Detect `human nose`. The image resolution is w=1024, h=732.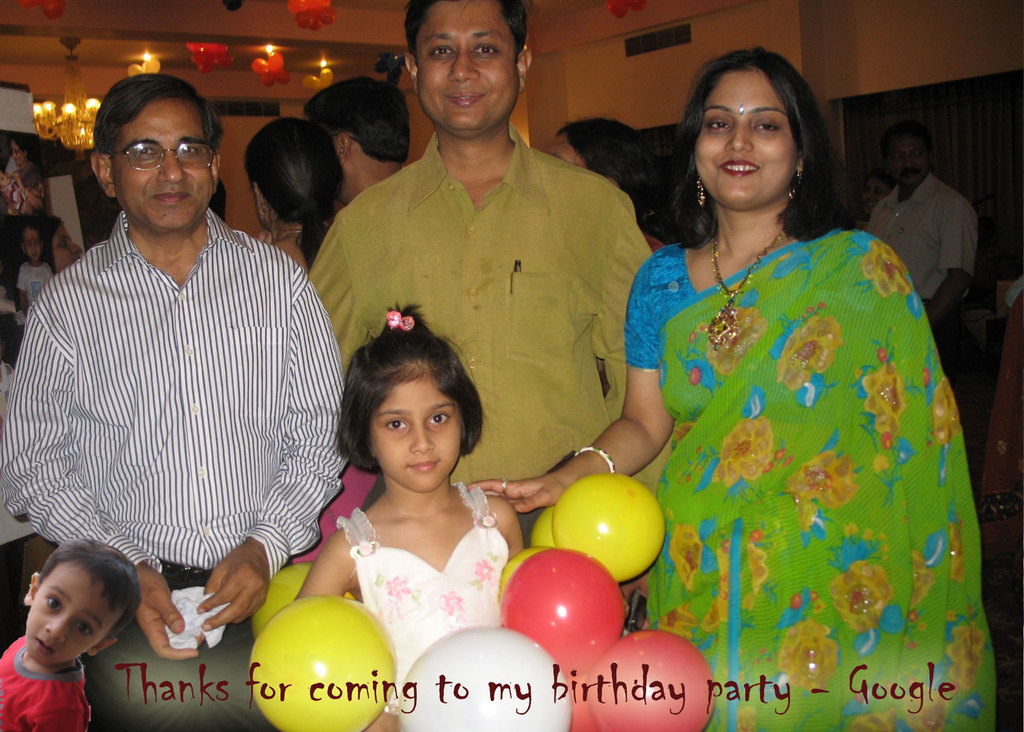
(x1=42, y1=614, x2=75, y2=644).
